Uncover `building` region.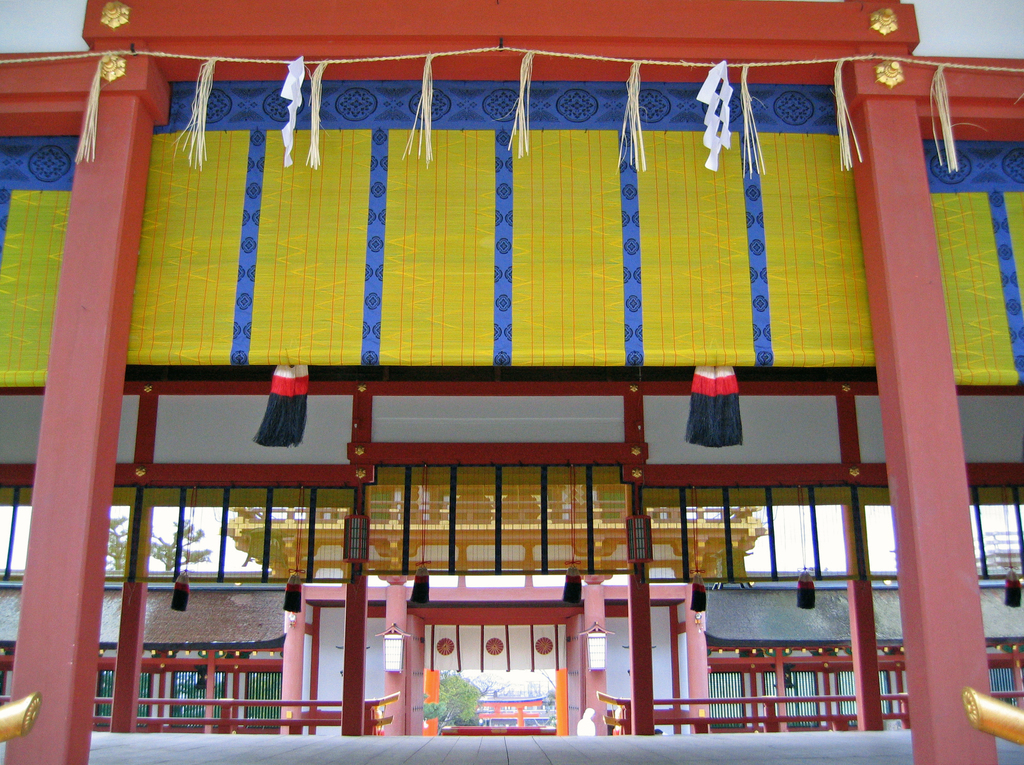
Uncovered: x1=474 y1=682 x2=552 y2=727.
